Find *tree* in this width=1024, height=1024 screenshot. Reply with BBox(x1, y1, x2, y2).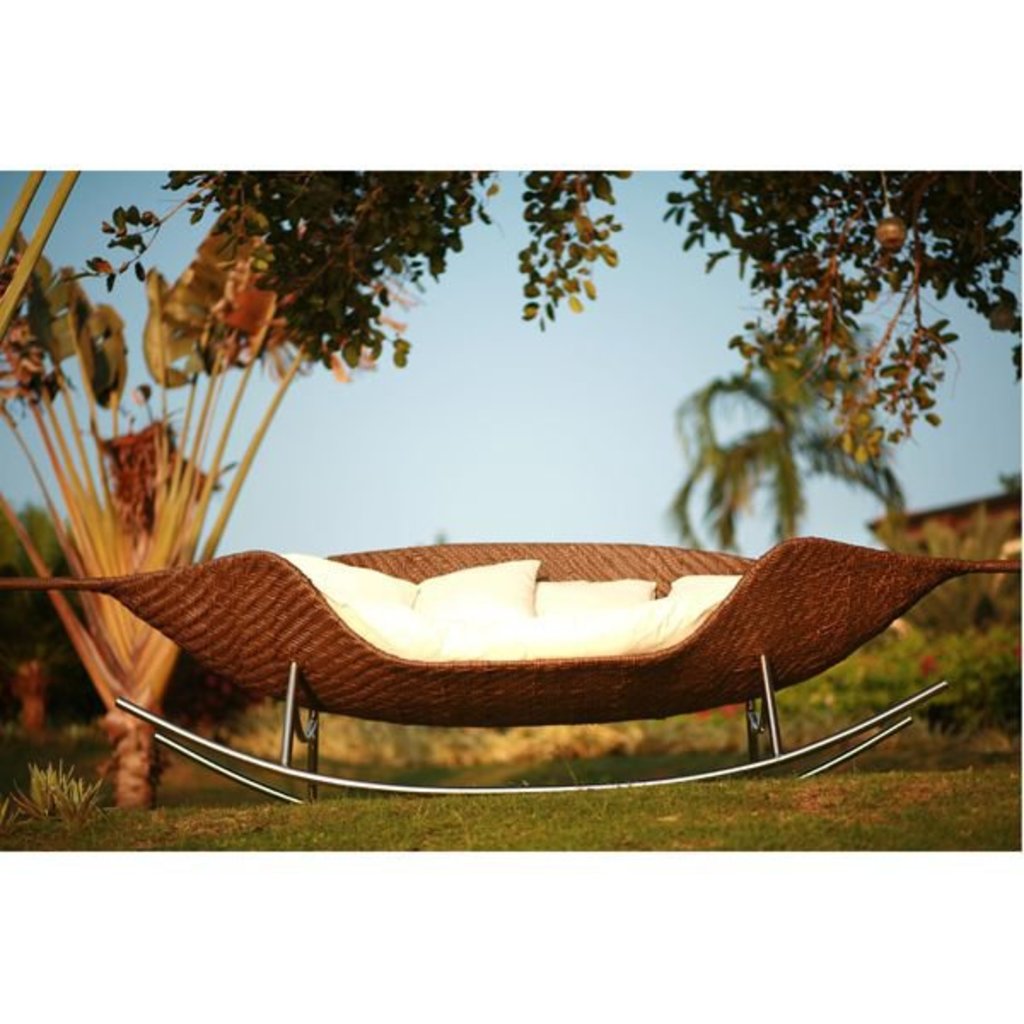
BBox(0, 498, 102, 720).
